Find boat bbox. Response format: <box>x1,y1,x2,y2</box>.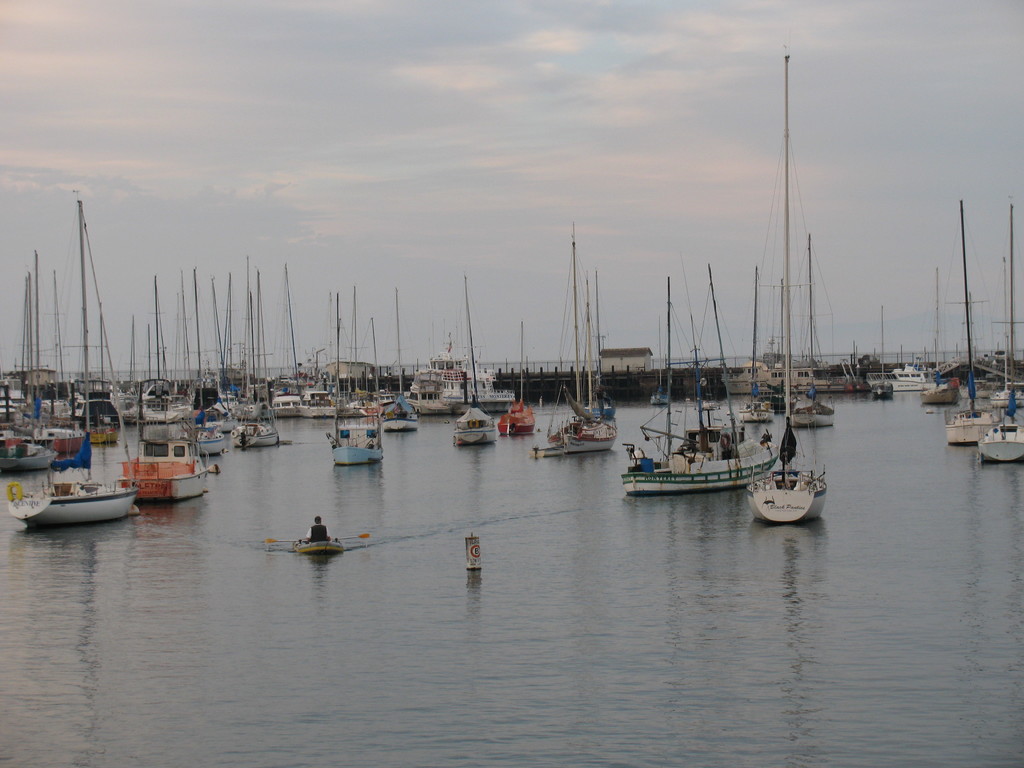
<box>744,53,829,520</box>.
